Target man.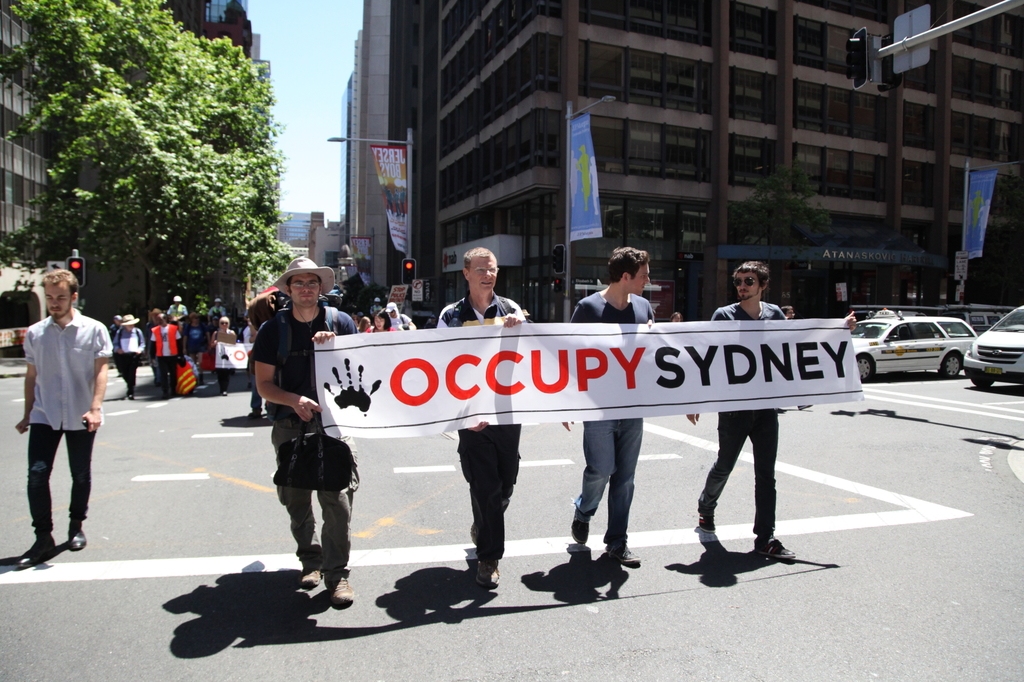
Target region: BBox(201, 296, 225, 322).
